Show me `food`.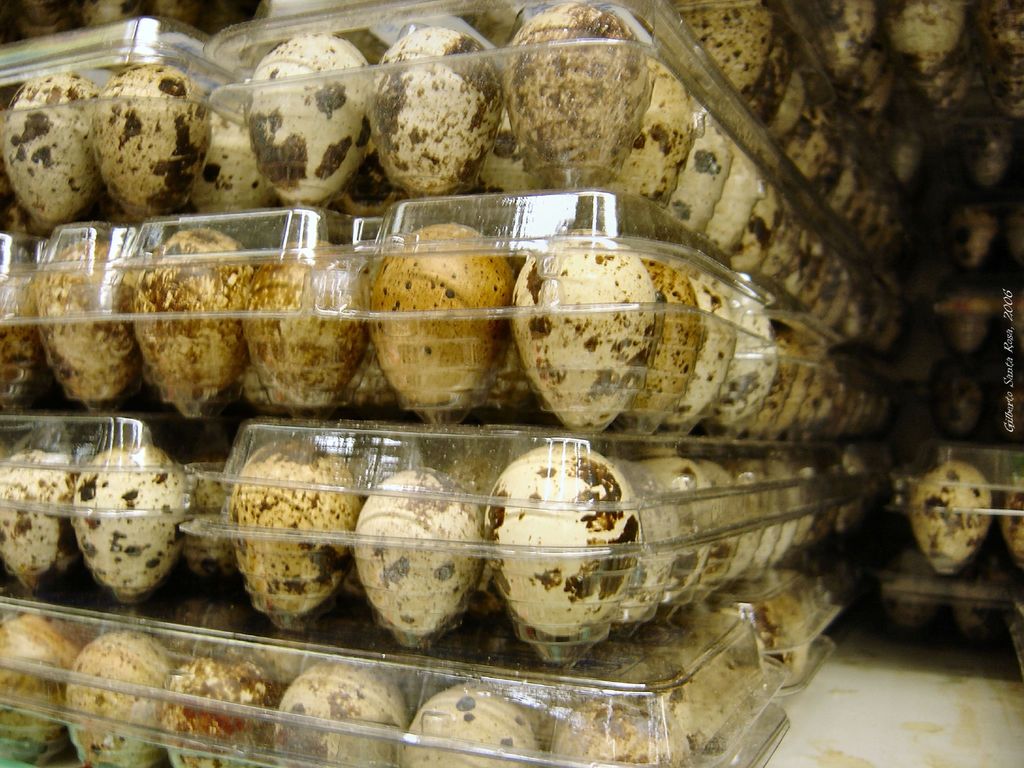
`food` is here: 161/653/276/767.
